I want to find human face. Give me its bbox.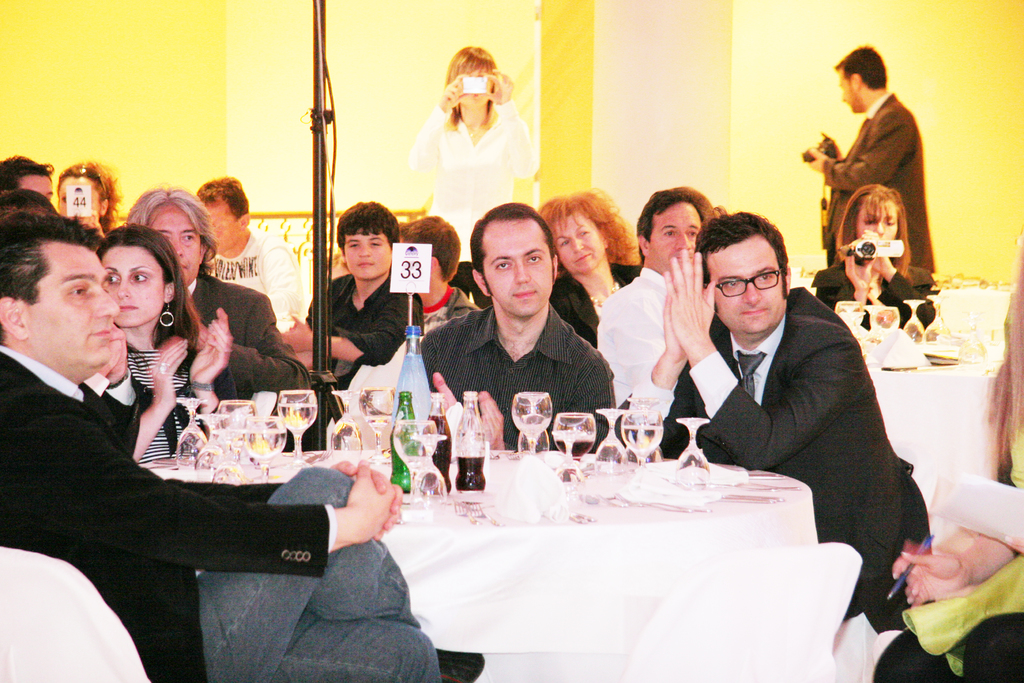
708/240/786/336.
